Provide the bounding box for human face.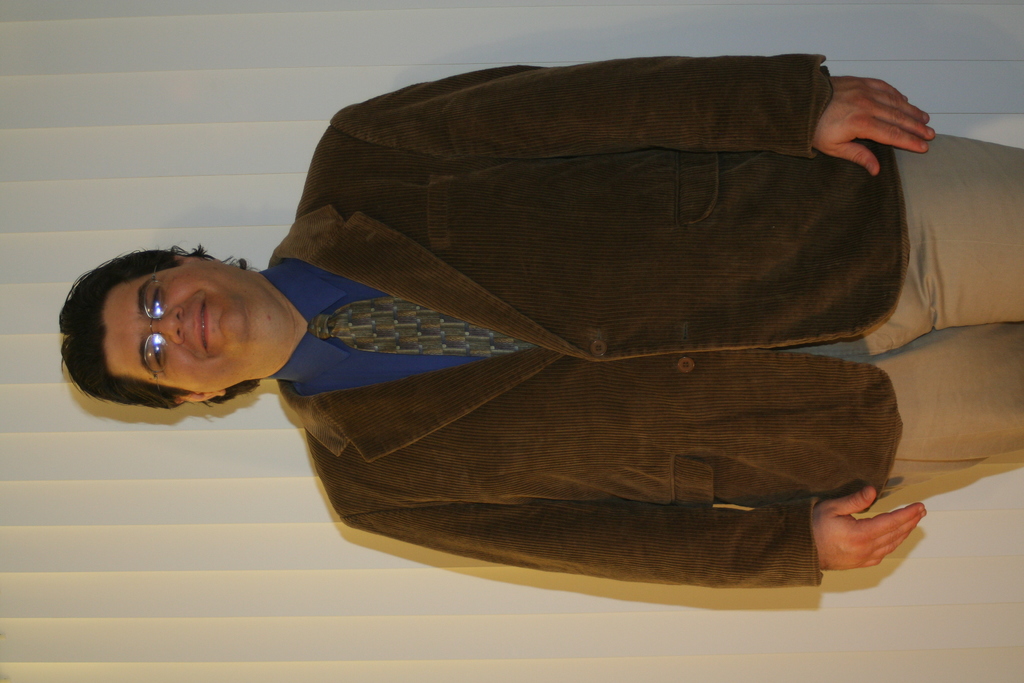
region(98, 260, 254, 397).
